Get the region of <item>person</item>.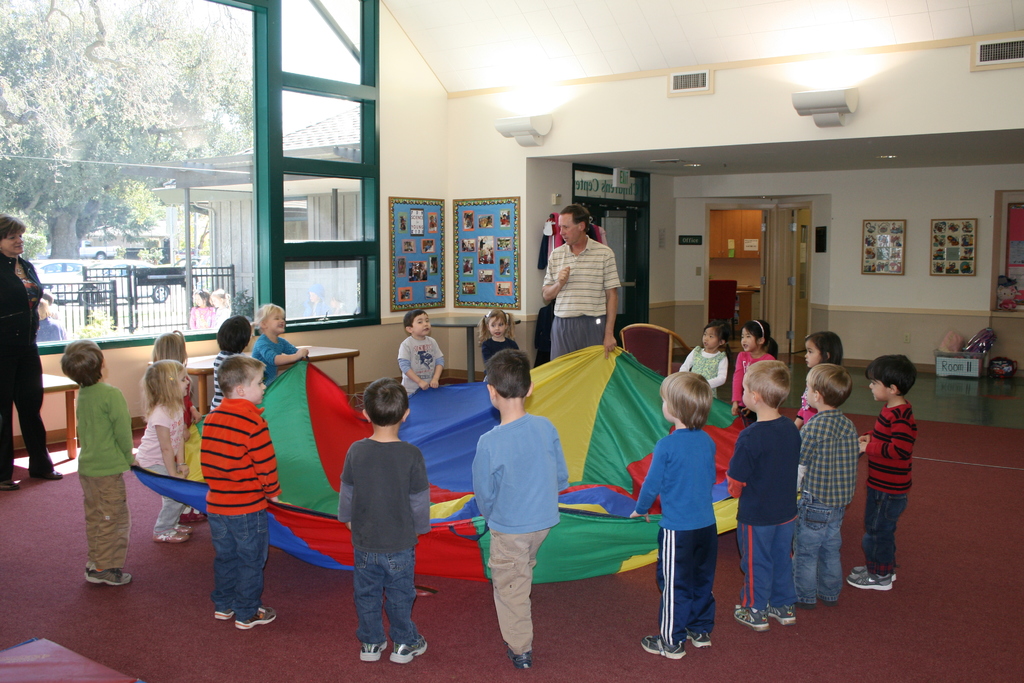
bbox=[336, 377, 427, 662].
